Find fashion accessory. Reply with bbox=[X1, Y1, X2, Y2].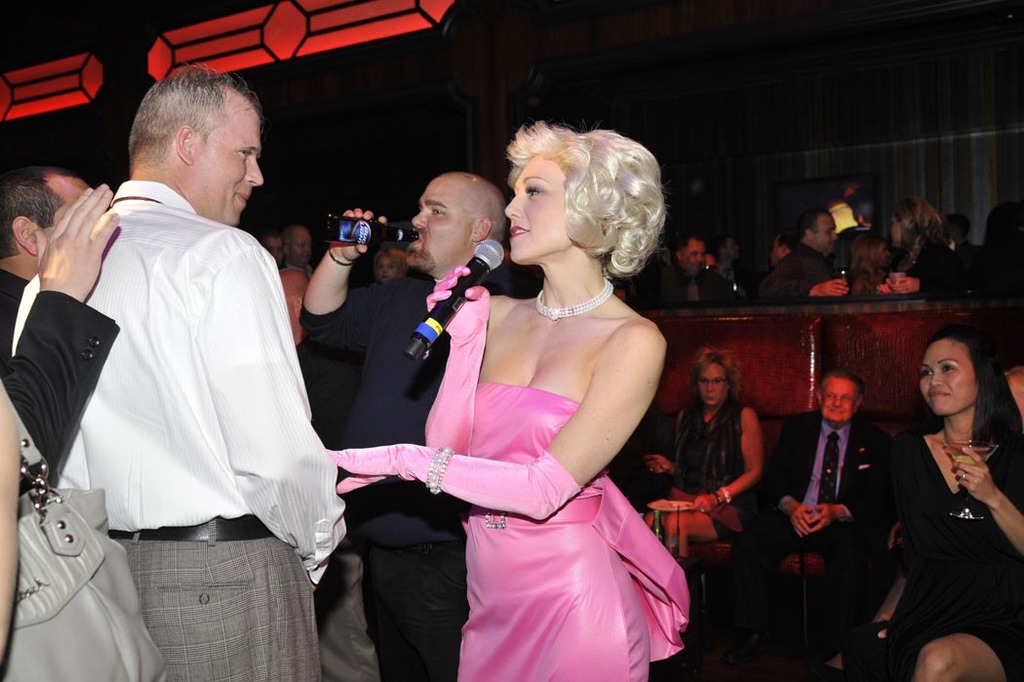
bbox=[423, 446, 455, 494].
